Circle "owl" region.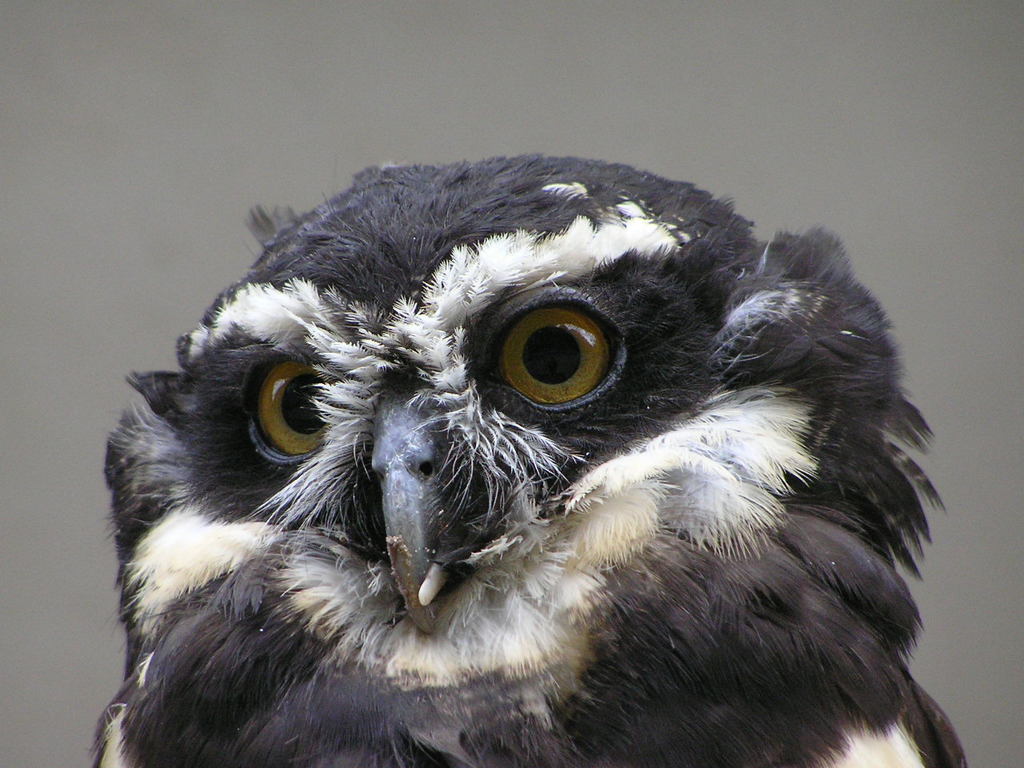
Region: x1=79 y1=150 x2=965 y2=767.
